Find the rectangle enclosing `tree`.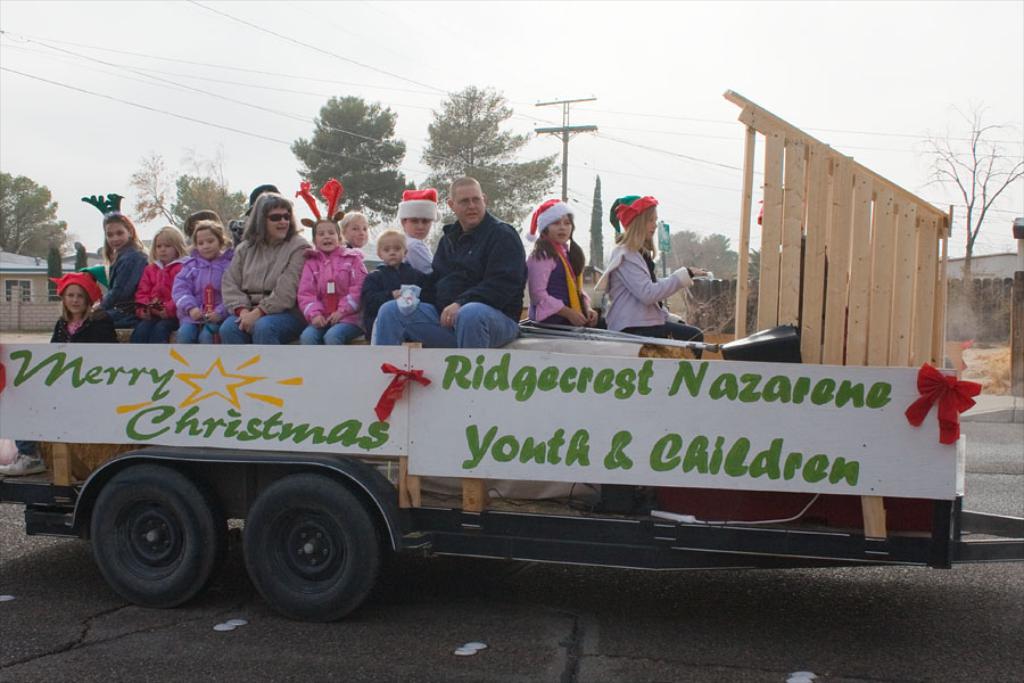
detection(46, 247, 68, 298).
